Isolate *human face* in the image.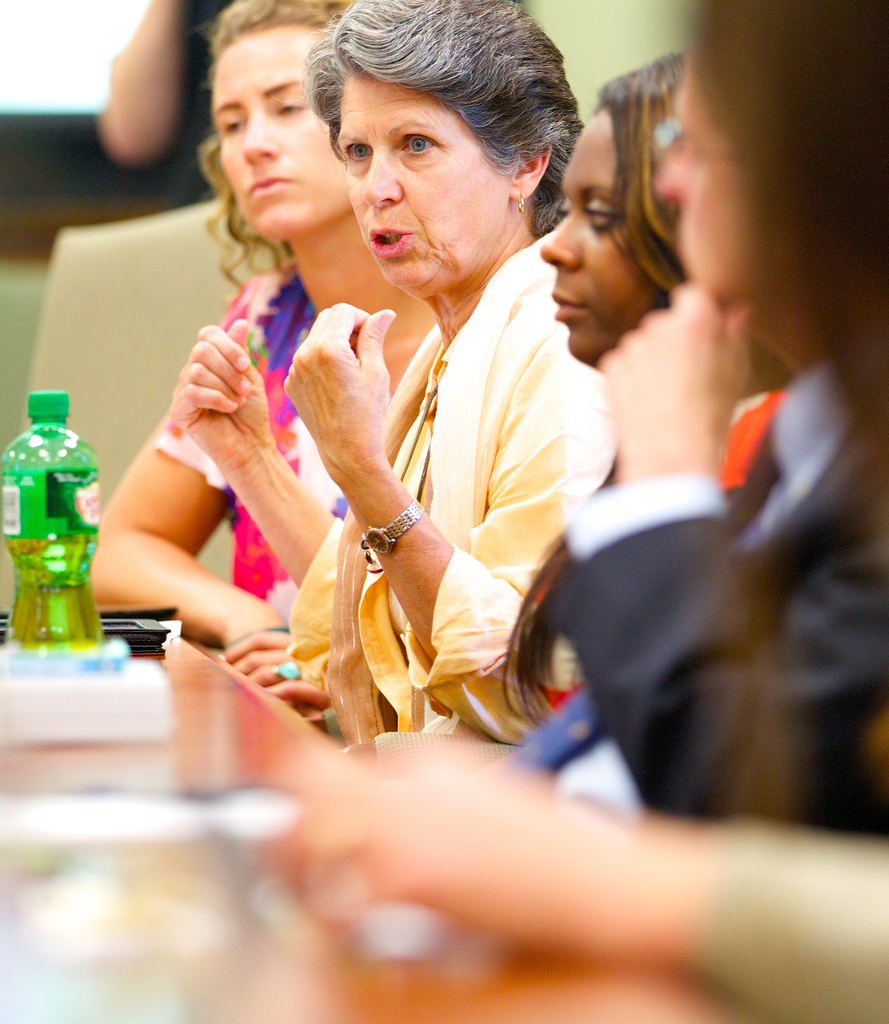
Isolated region: {"x1": 202, "y1": 9, "x2": 356, "y2": 239}.
